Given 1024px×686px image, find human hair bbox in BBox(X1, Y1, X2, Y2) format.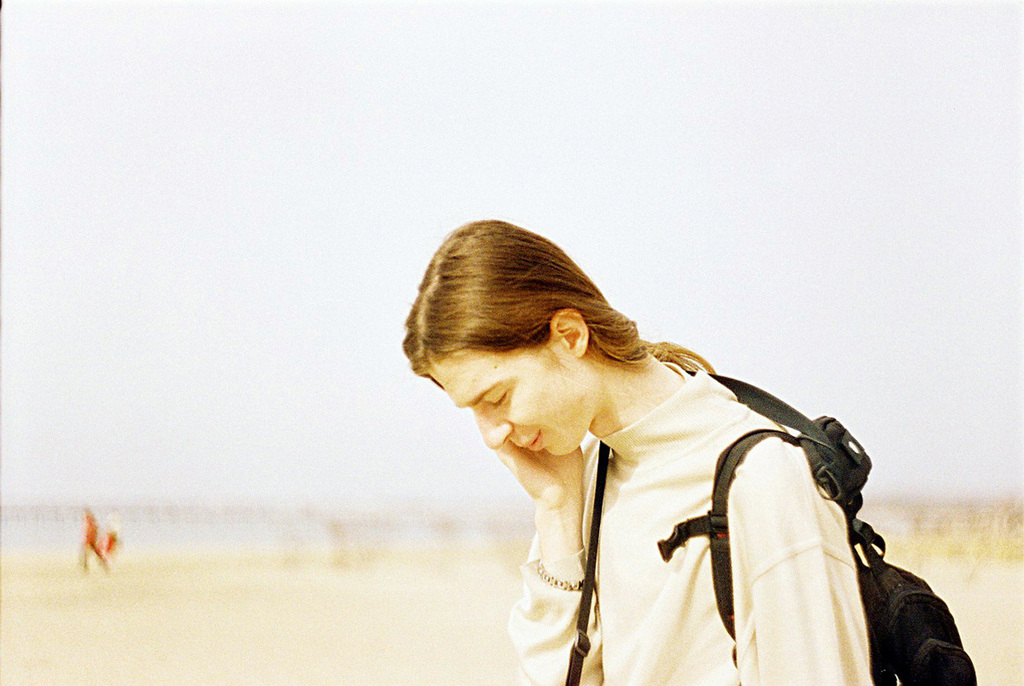
BBox(445, 221, 719, 451).
